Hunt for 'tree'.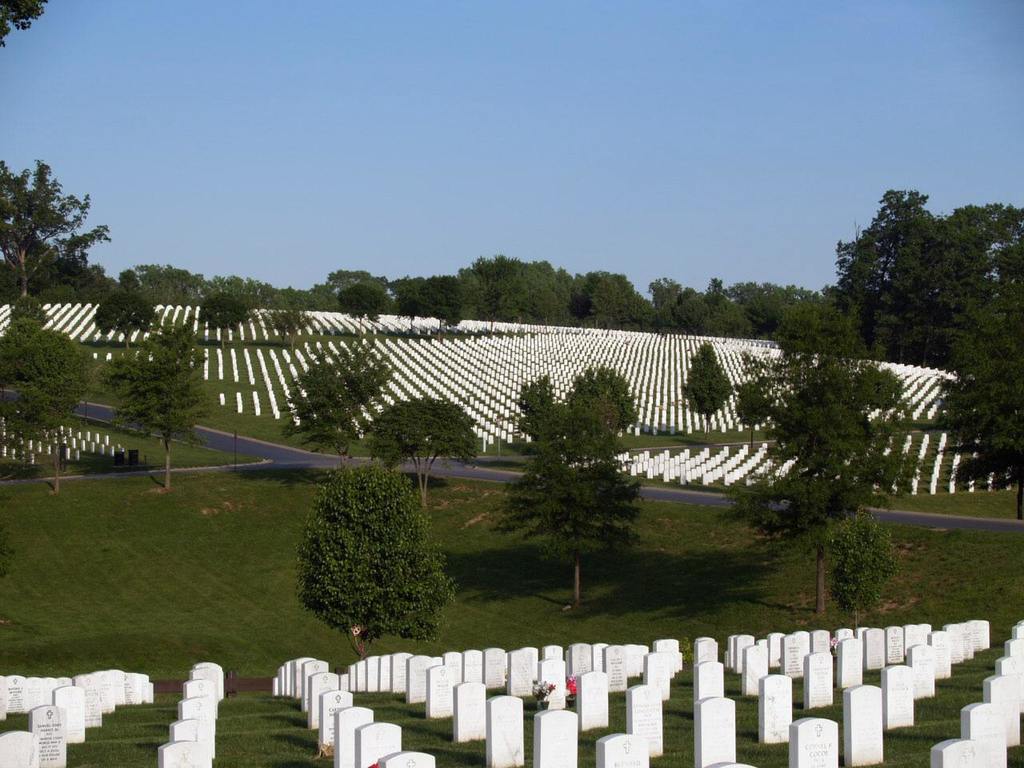
Hunted down at <box>276,340,390,464</box>.
